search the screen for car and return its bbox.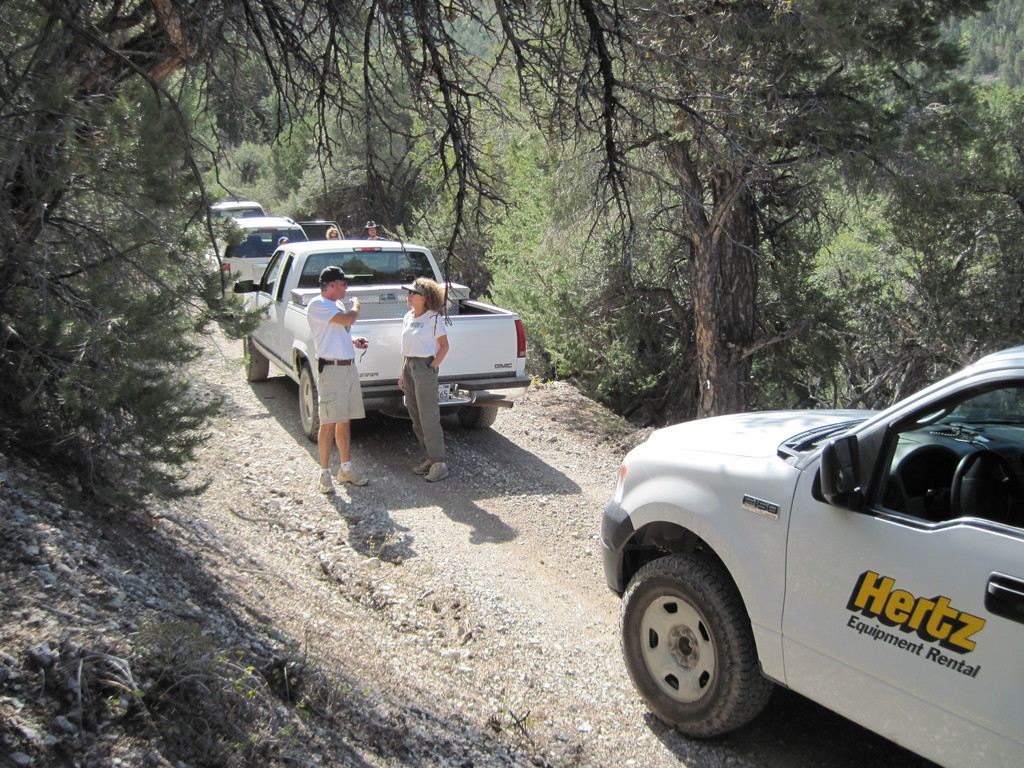
Found: left=207, top=203, right=260, bottom=223.
